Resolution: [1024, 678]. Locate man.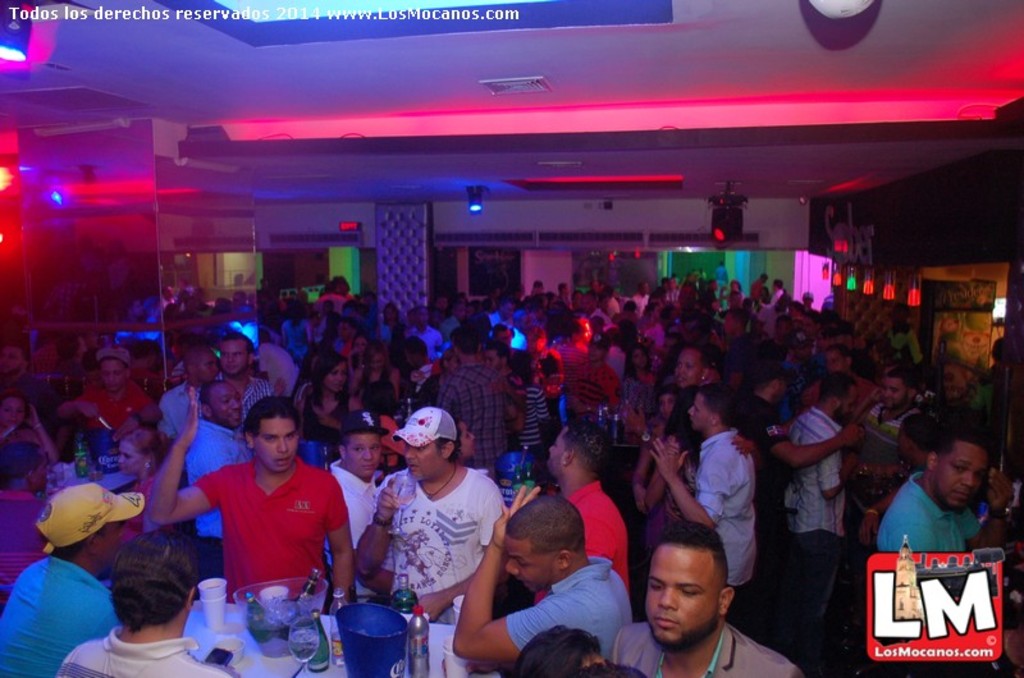
<region>859, 363, 932, 615</region>.
